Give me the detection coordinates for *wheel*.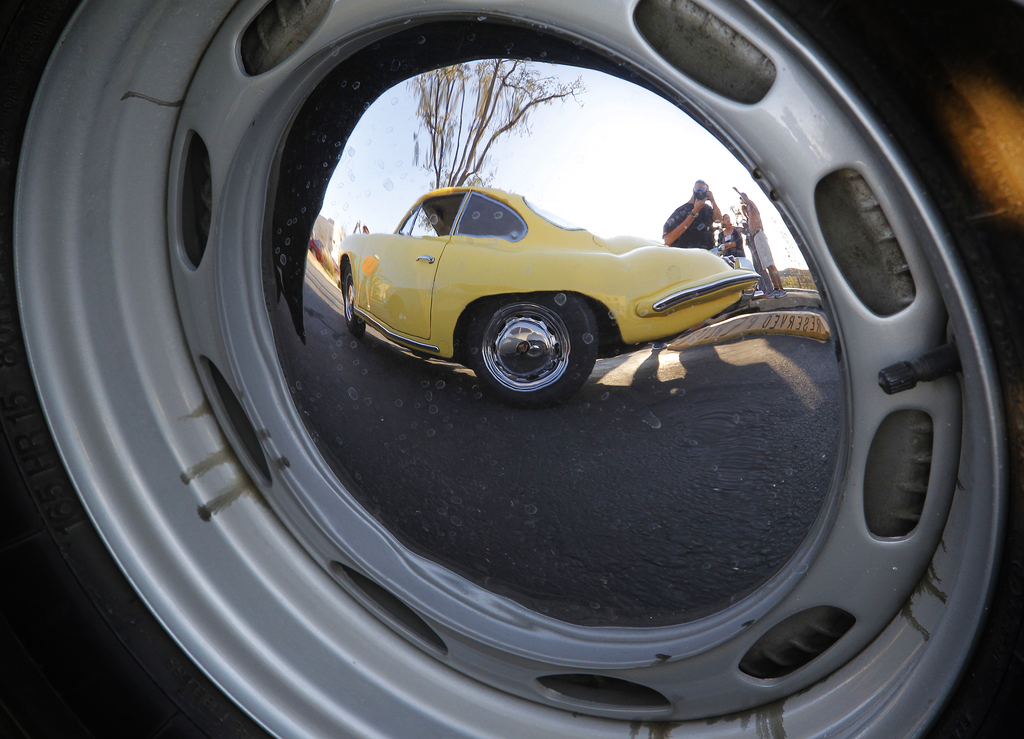
Rect(340, 269, 371, 337).
